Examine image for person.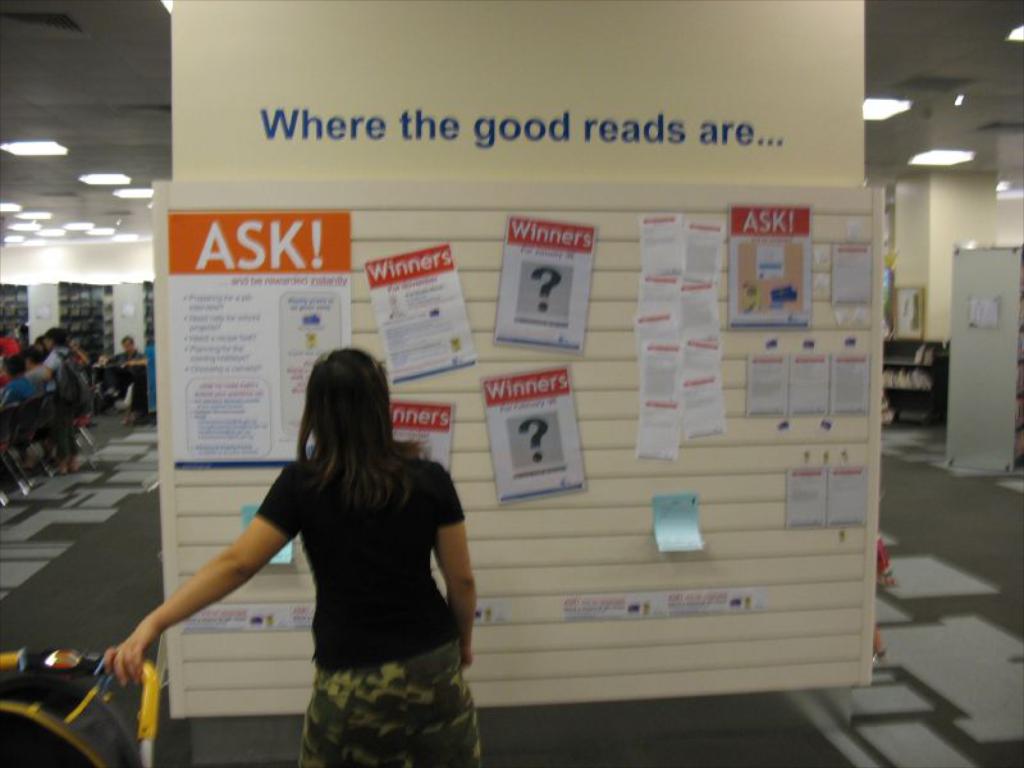
Examination result: rect(35, 319, 86, 471).
